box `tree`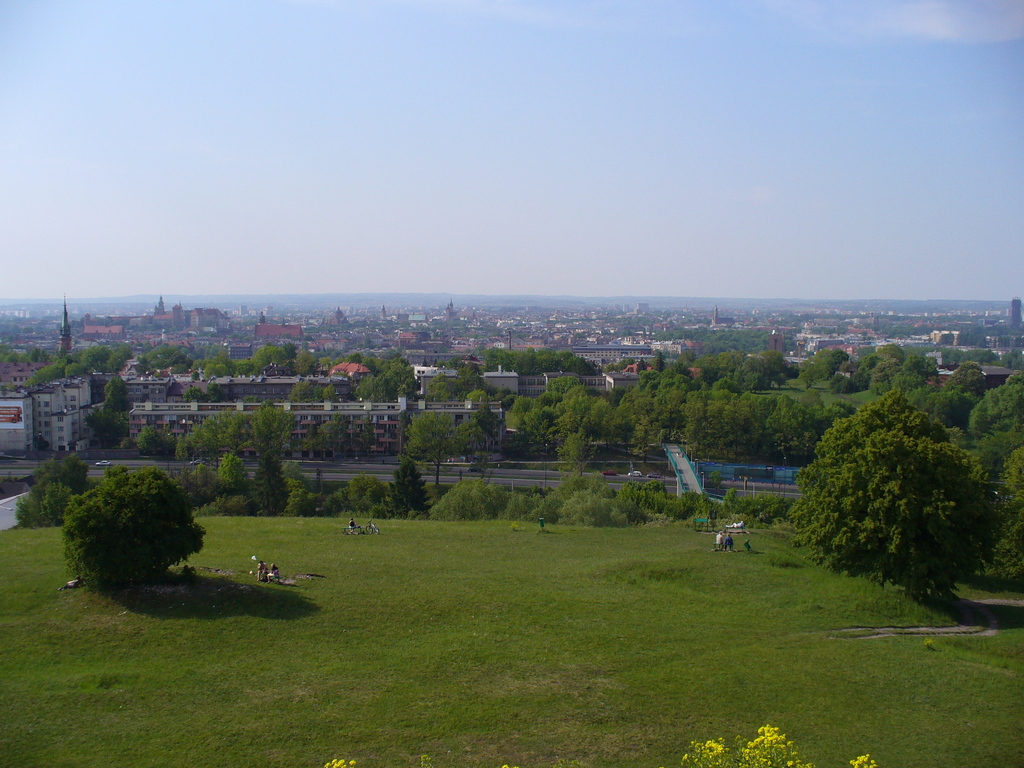
[38, 448, 87, 495]
